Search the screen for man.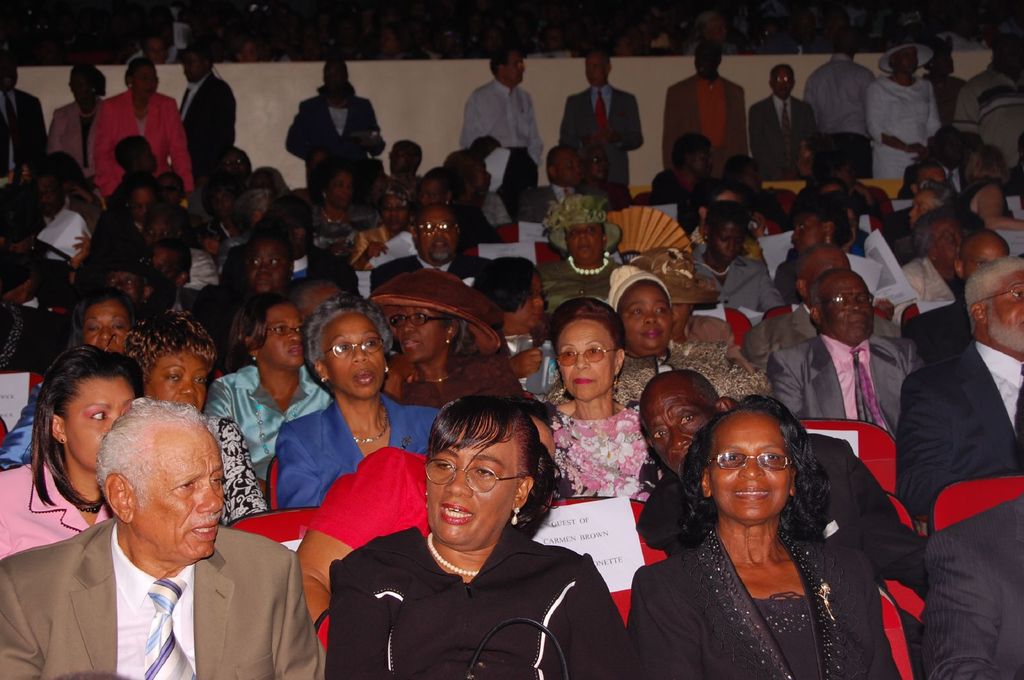
Found at {"left": 192, "top": 150, "right": 253, "bottom": 220}.
